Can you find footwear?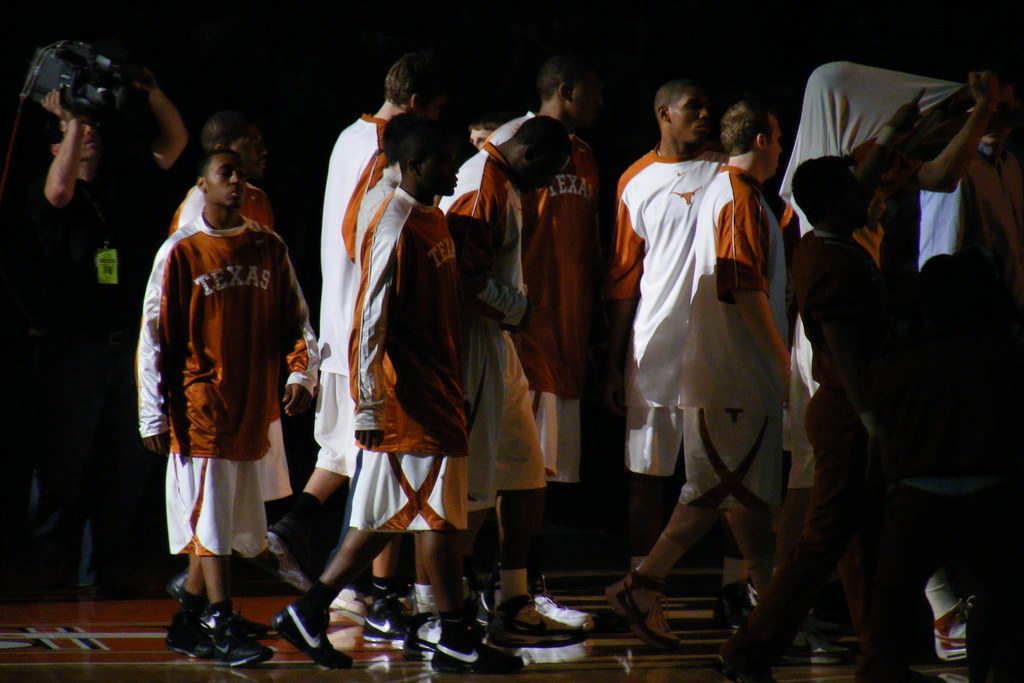
Yes, bounding box: l=601, t=572, r=682, b=650.
